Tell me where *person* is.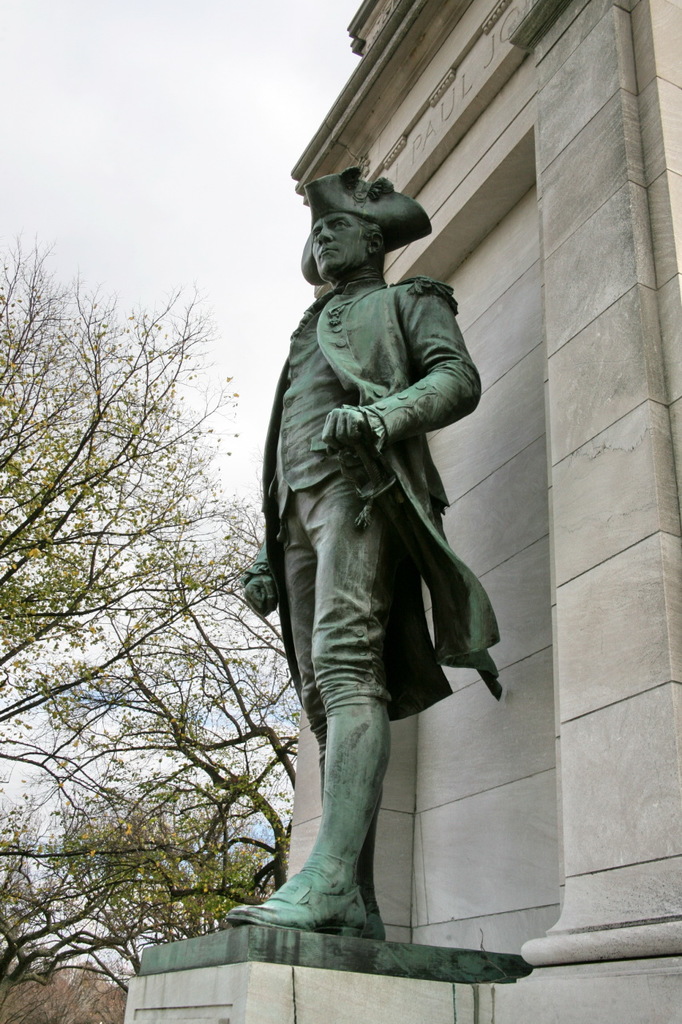
*person* is at crop(239, 202, 491, 942).
